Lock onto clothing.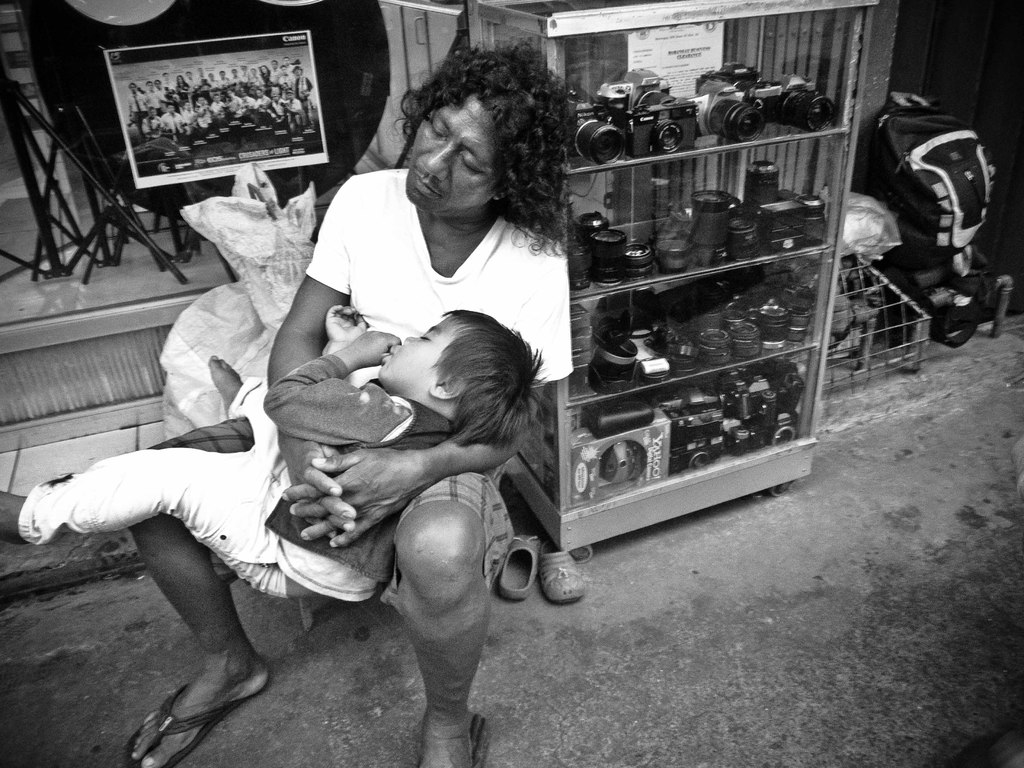
Locked: locate(15, 352, 462, 602).
